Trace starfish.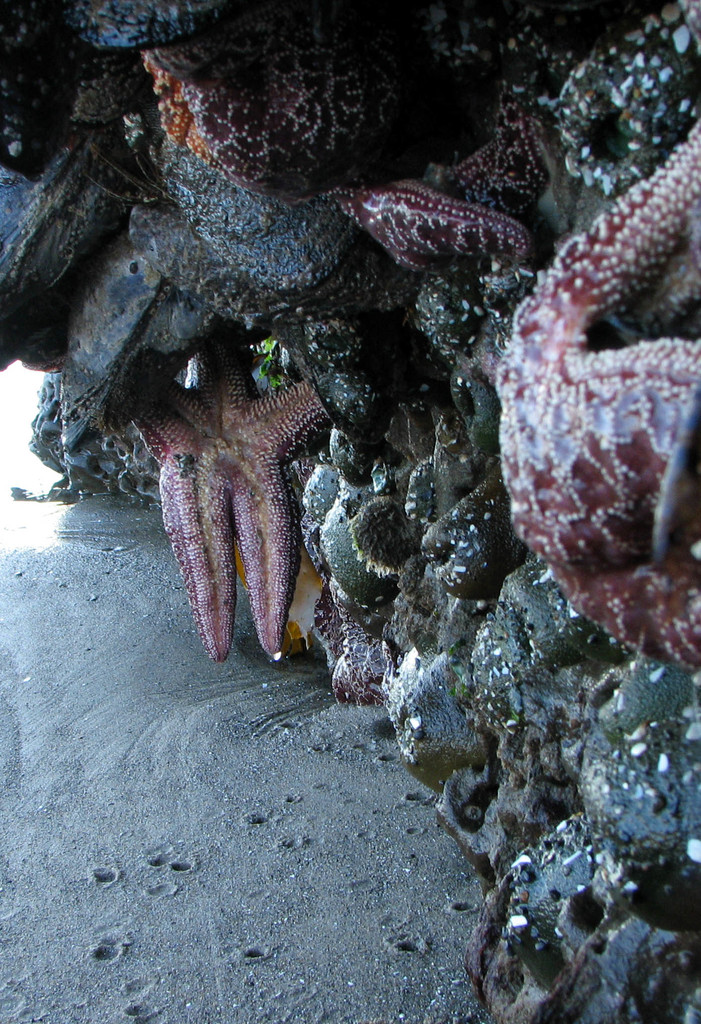
Traced to region(140, 15, 549, 264).
